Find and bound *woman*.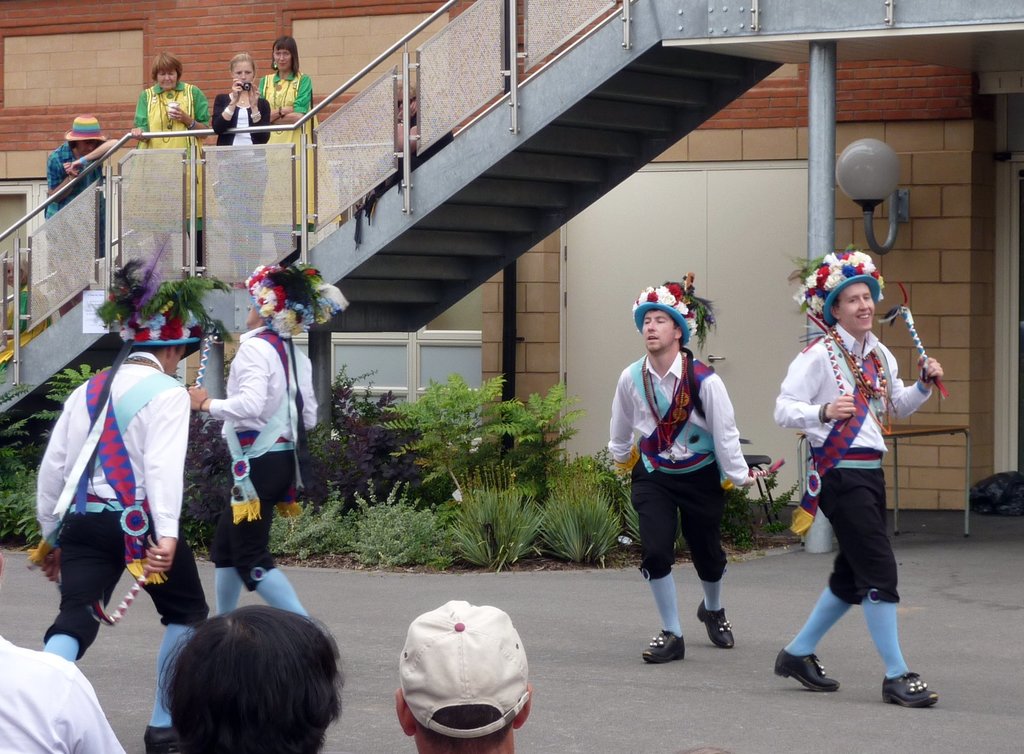
Bound: detection(213, 51, 274, 284).
